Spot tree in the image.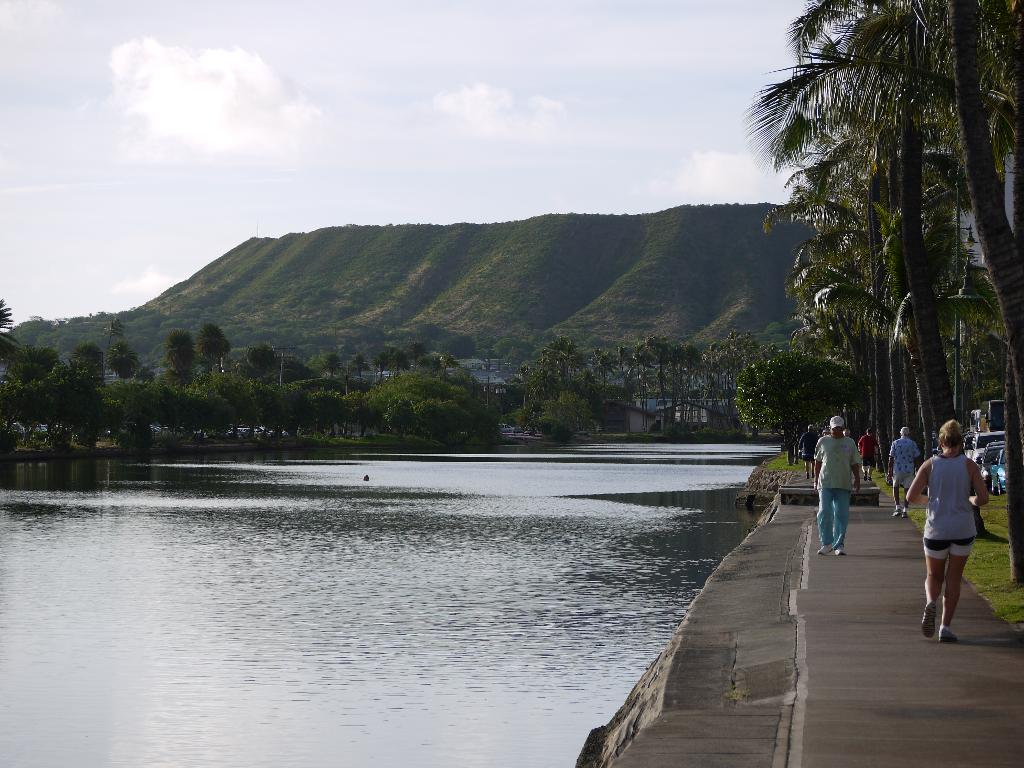
tree found at Rect(753, 346, 860, 463).
